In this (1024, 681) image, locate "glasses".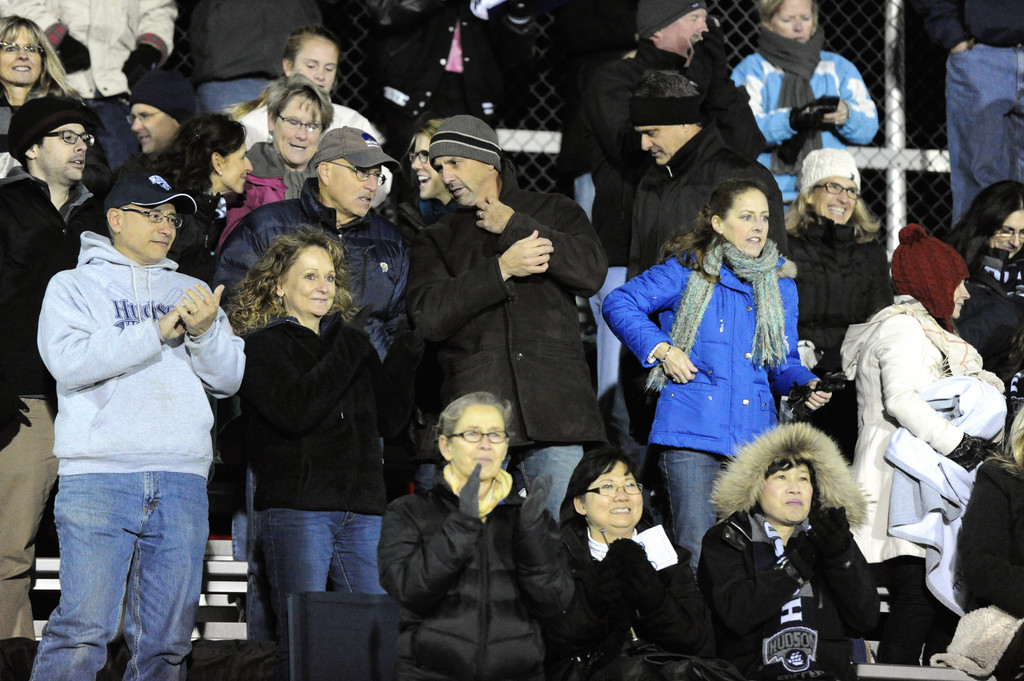
Bounding box: box=[0, 40, 44, 57].
